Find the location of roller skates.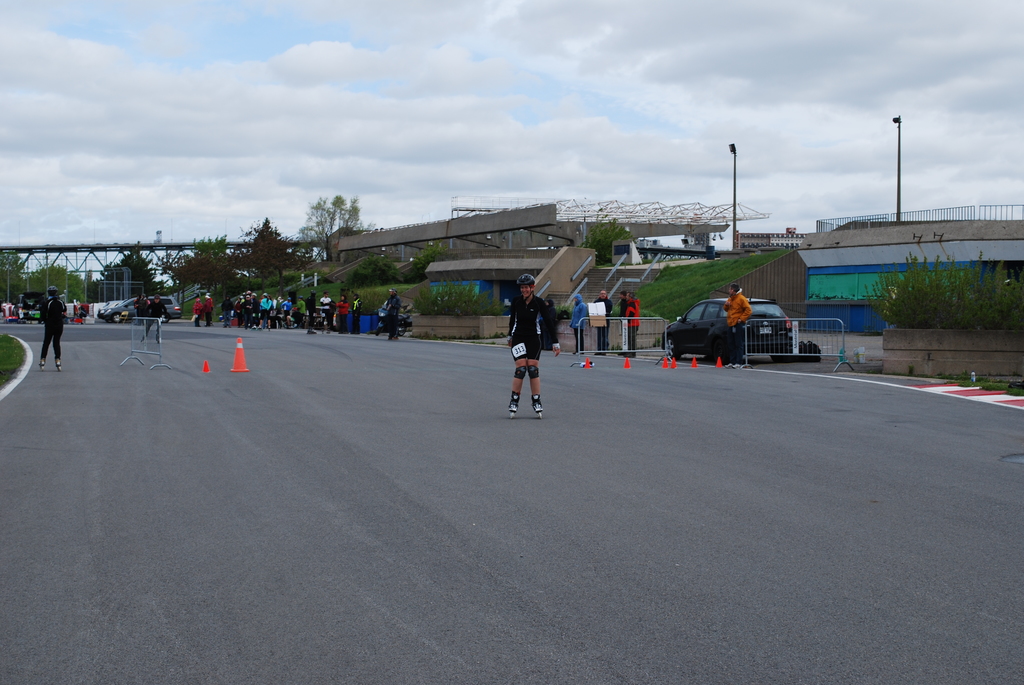
Location: locate(303, 327, 308, 335).
